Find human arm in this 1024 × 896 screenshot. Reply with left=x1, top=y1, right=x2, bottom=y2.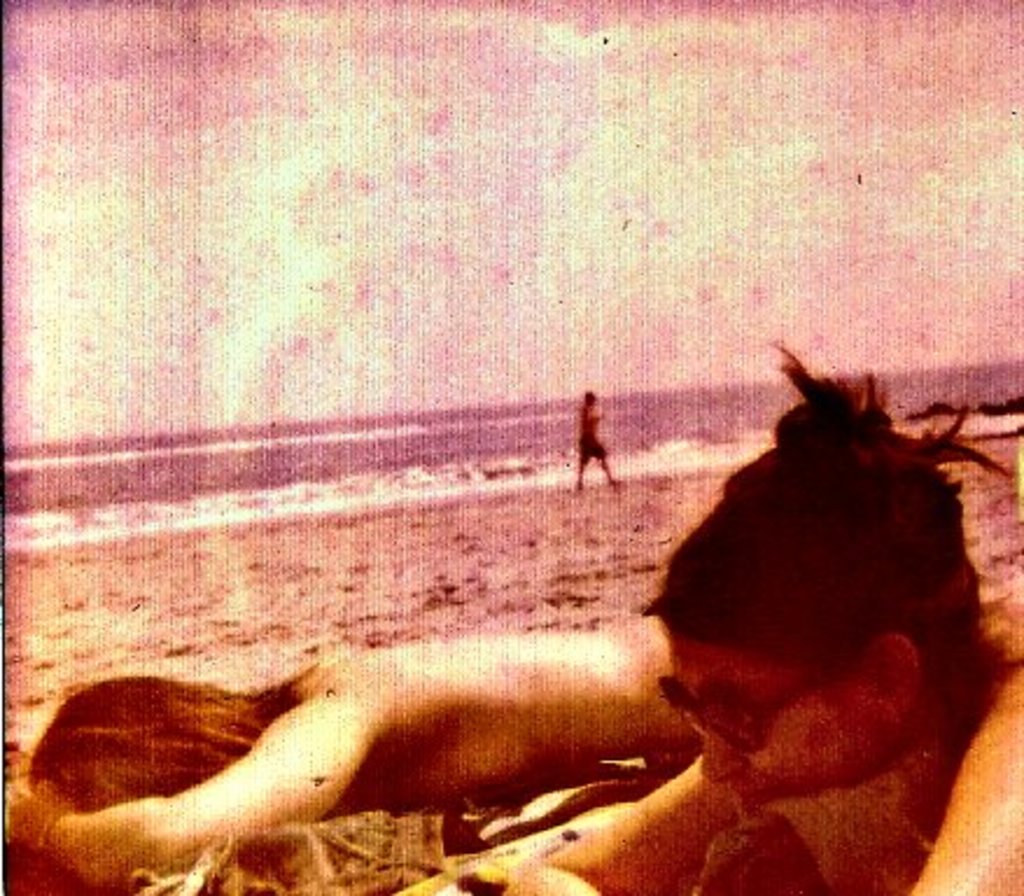
left=497, top=747, right=732, bottom=894.
